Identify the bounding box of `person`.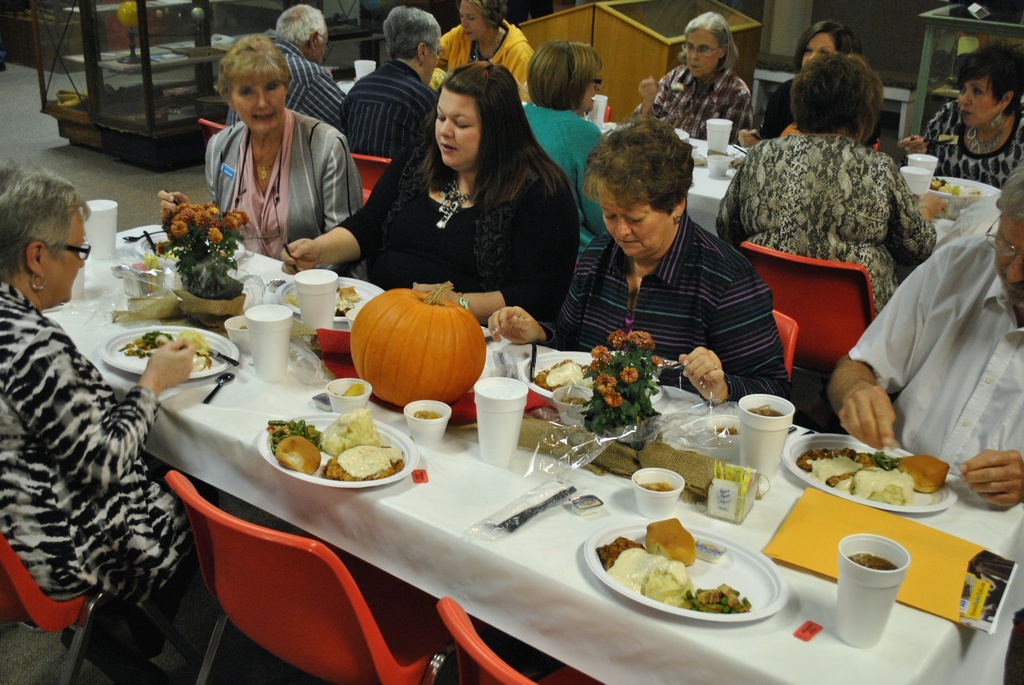
{"left": 483, "top": 120, "right": 791, "bottom": 407}.
